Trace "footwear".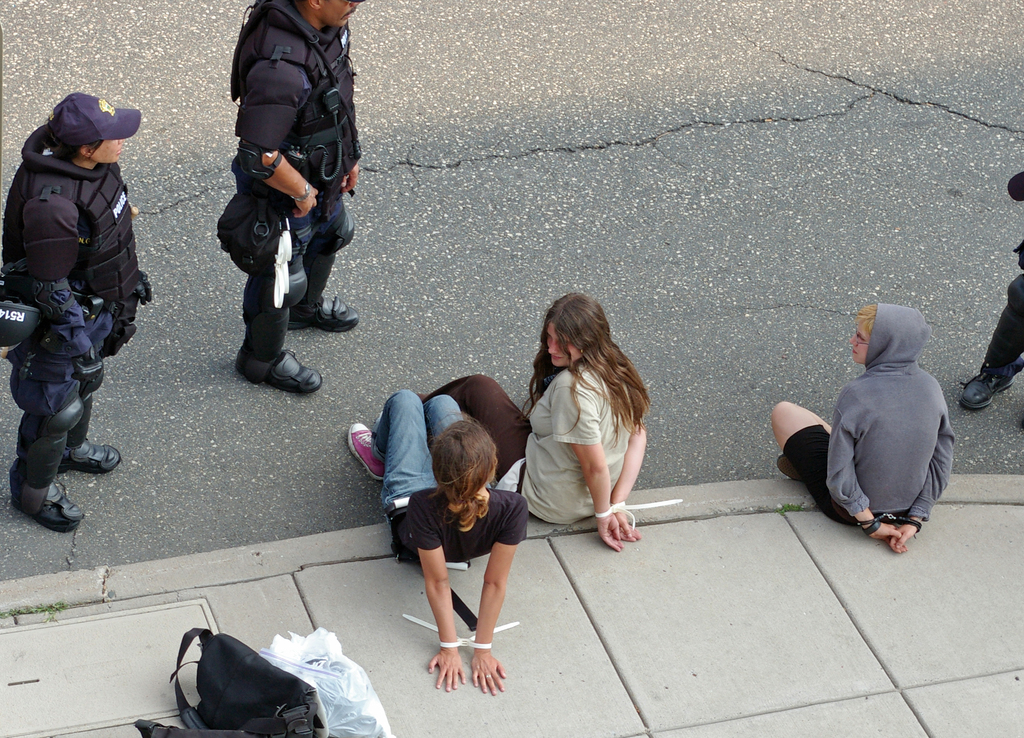
Traced to [left=260, top=345, right=325, bottom=395].
